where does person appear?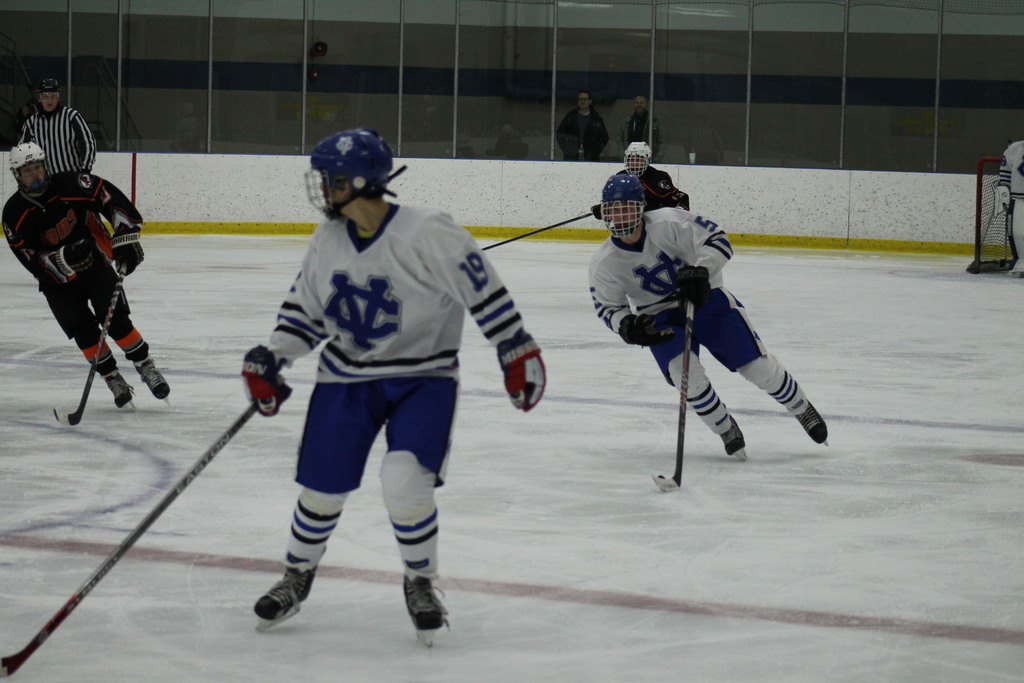
Appears at BBox(556, 92, 611, 163).
